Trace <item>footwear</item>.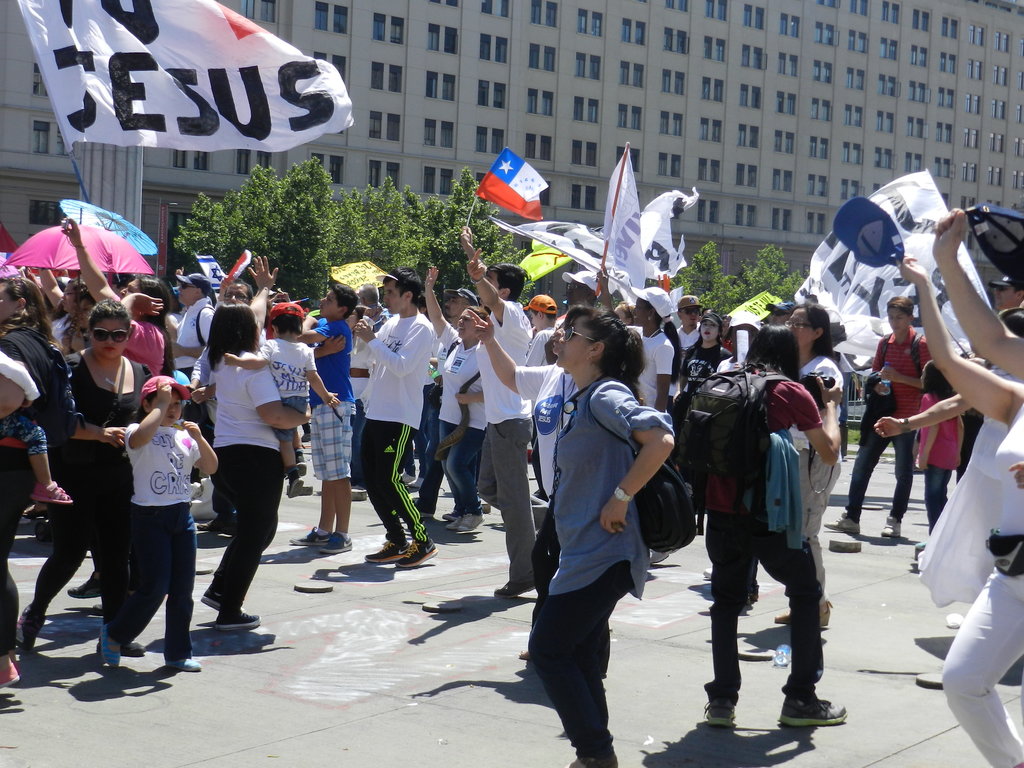
Traced to [x1=120, y1=644, x2=144, y2=663].
